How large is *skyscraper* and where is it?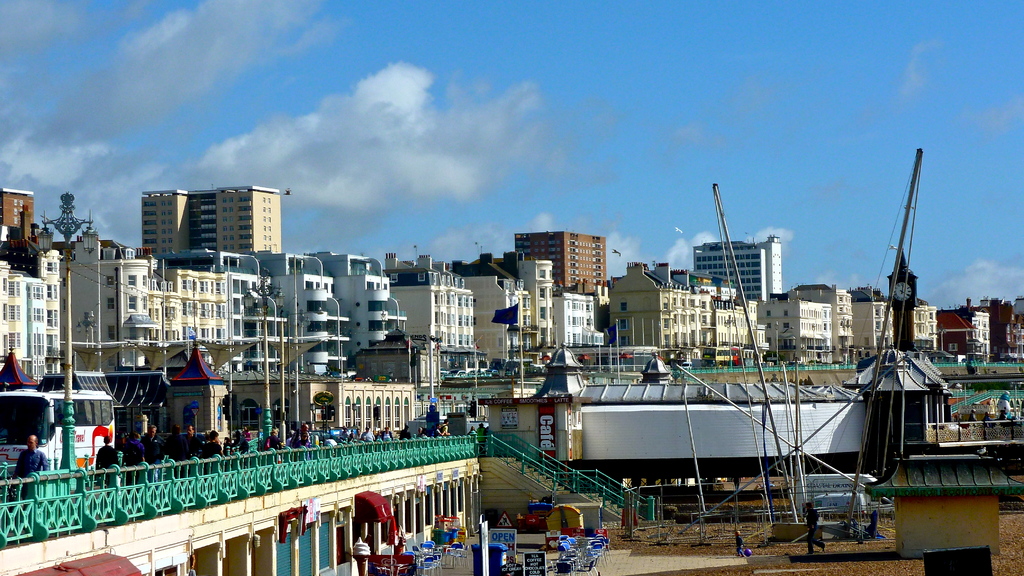
Bounding box: region(938, 296, 1023, 372).
